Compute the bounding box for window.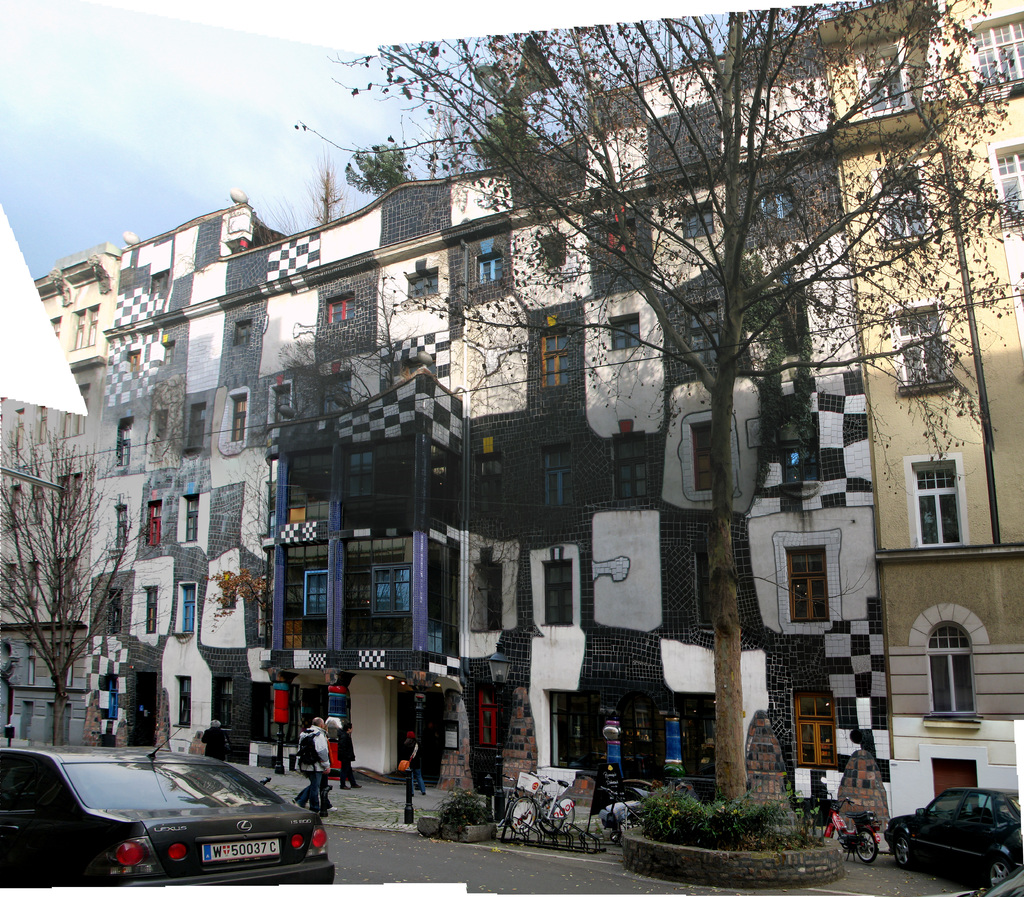
Rect(551, 694, 579, 763).
